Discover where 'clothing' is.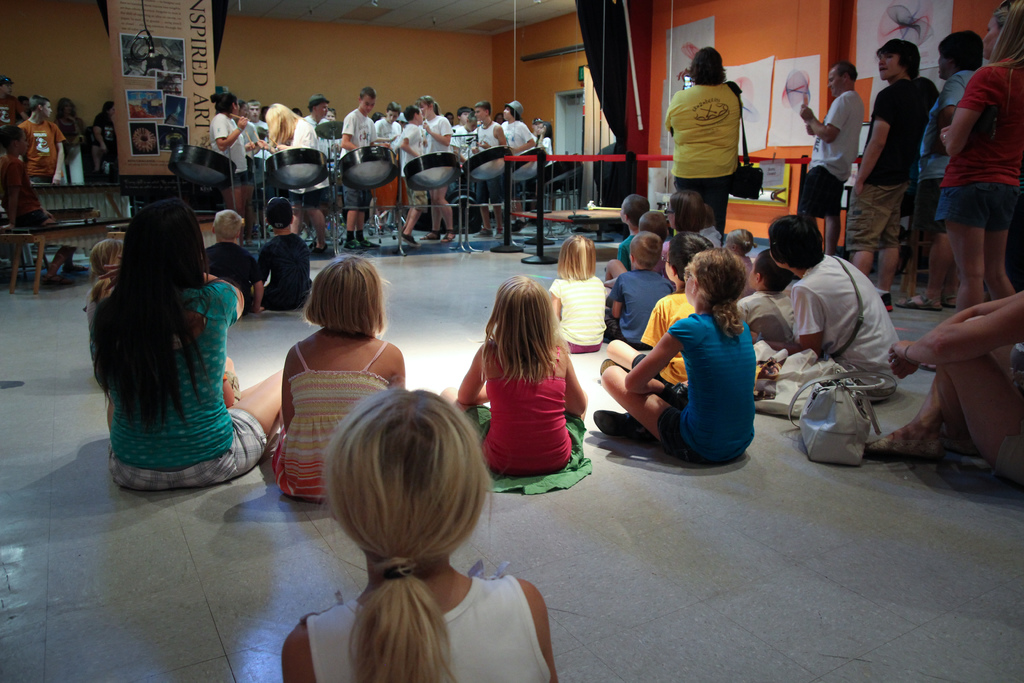
Discovered at <bbox>255, 122, 271, 183</bbox>.
